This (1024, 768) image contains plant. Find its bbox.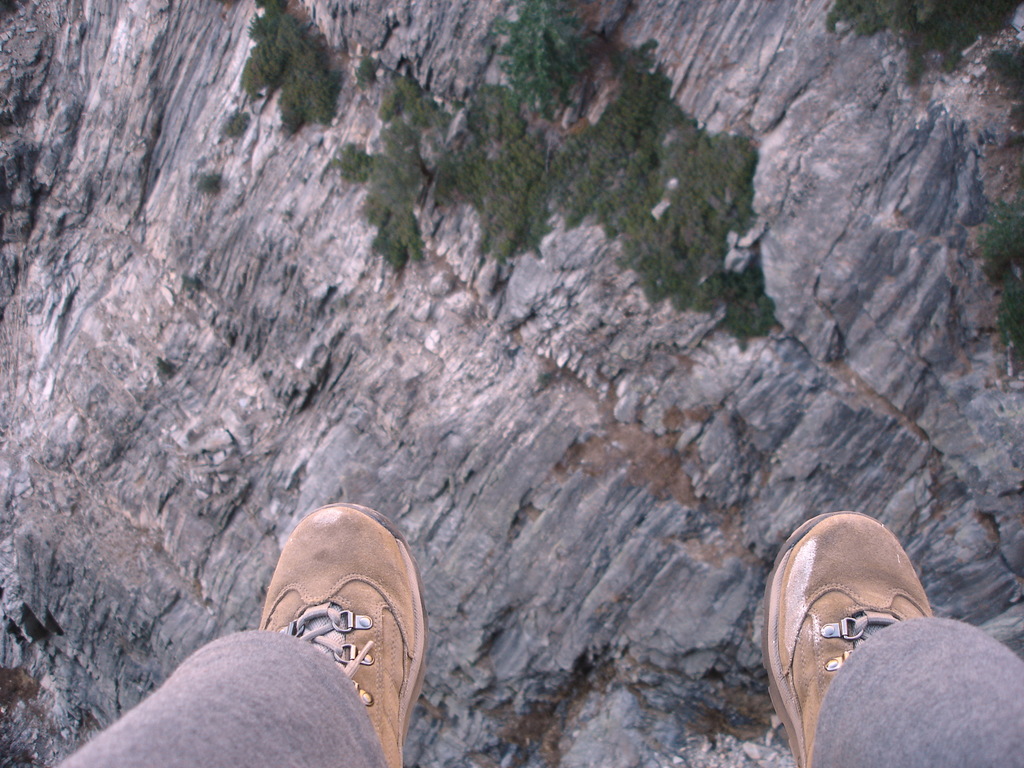
x1=355, y1=50, x2=383, y2=87.
